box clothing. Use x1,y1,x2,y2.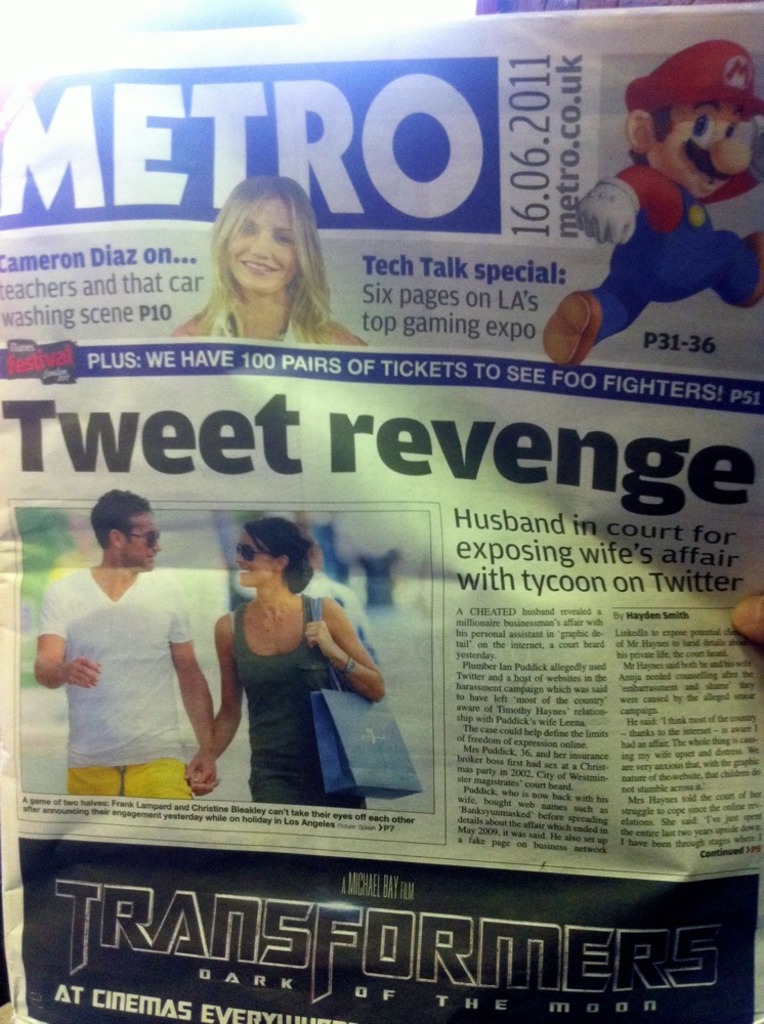
47,540,208,792.
